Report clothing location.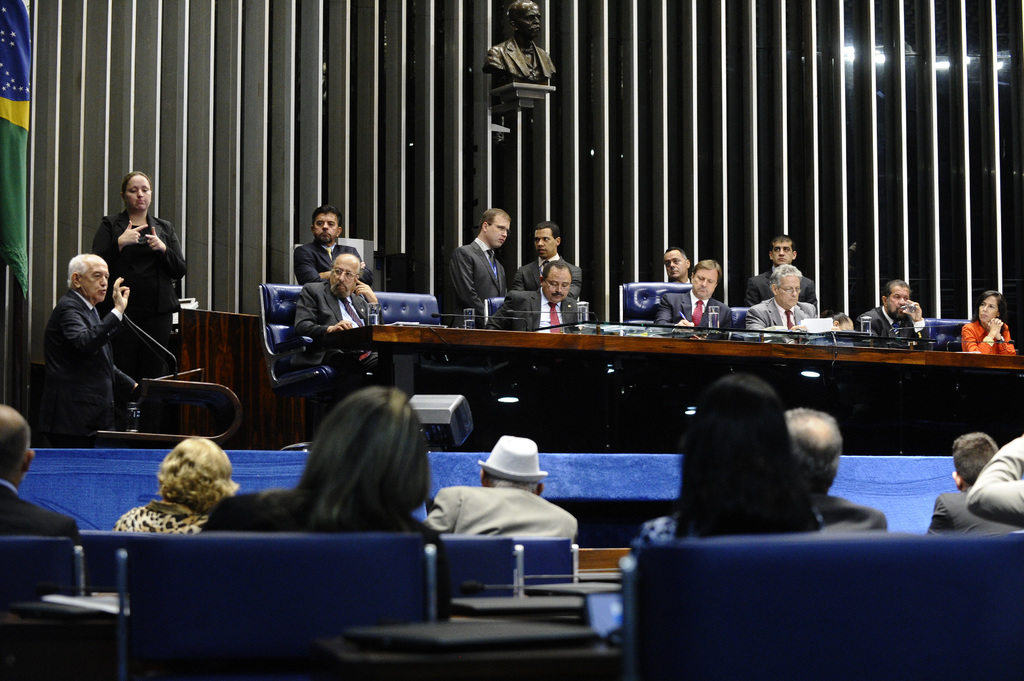
Report: (left=963, top=316, right=1014, bottom=357).
